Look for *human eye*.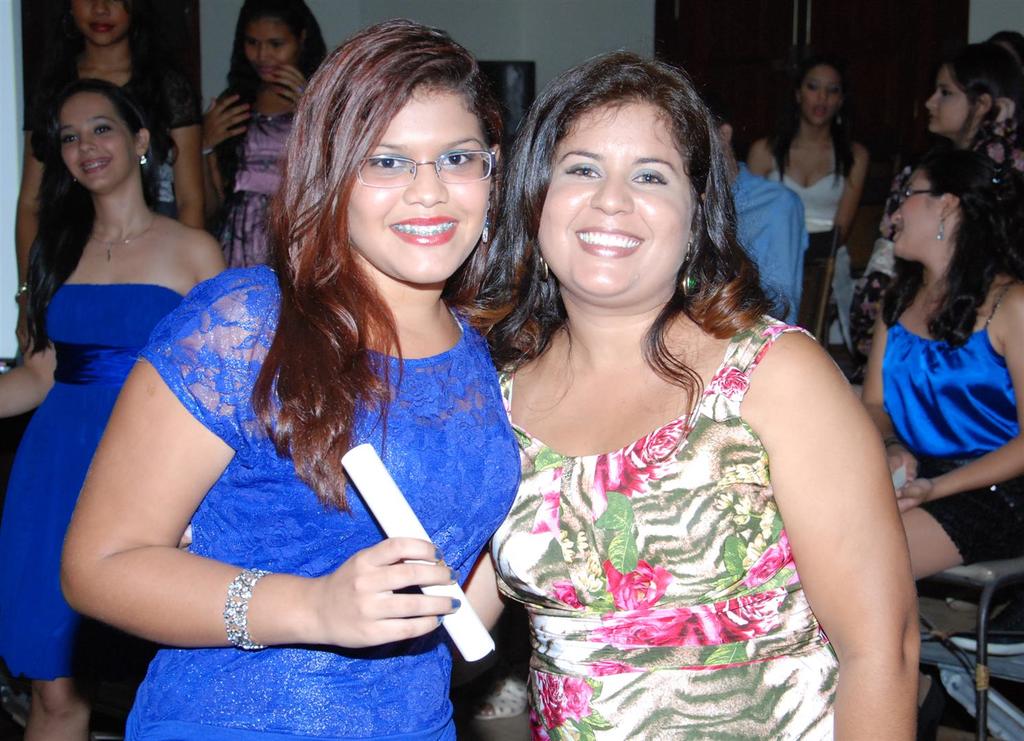
Found: {"left": 437, "top": 142, "right": 476, "bottom": 176}.
